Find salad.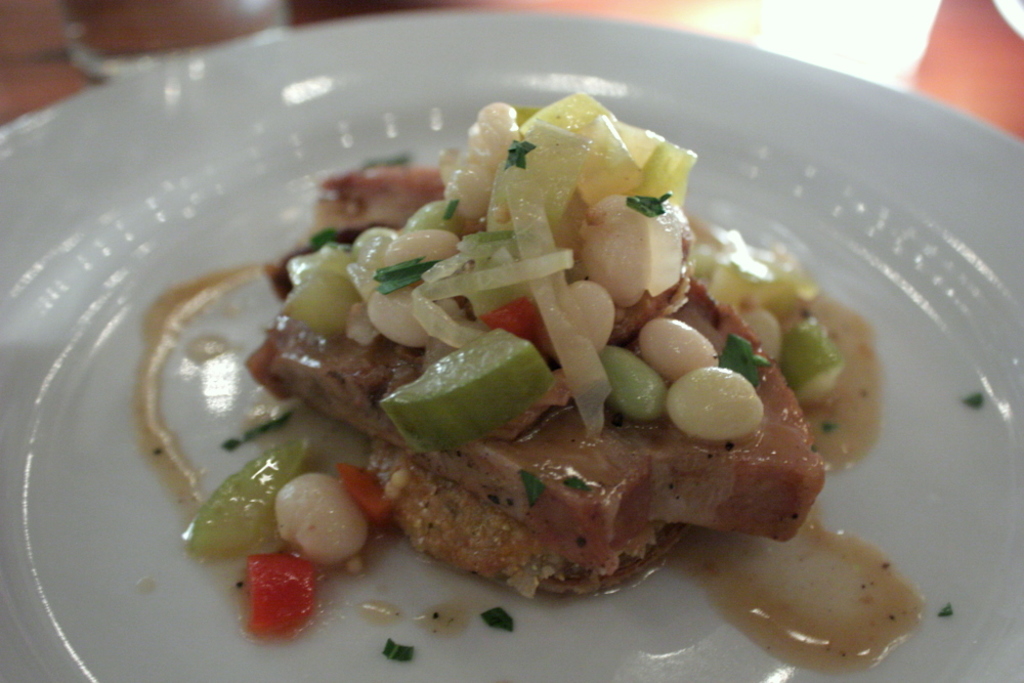
bbox=(182, 72, 853, 640).
